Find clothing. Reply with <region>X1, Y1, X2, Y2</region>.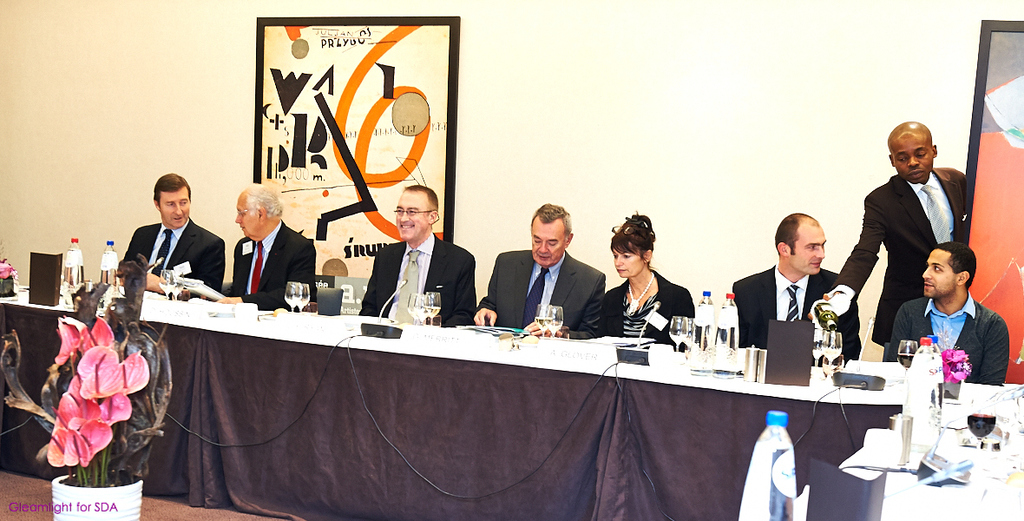
<region>845, 164, 965, 346</region>.
